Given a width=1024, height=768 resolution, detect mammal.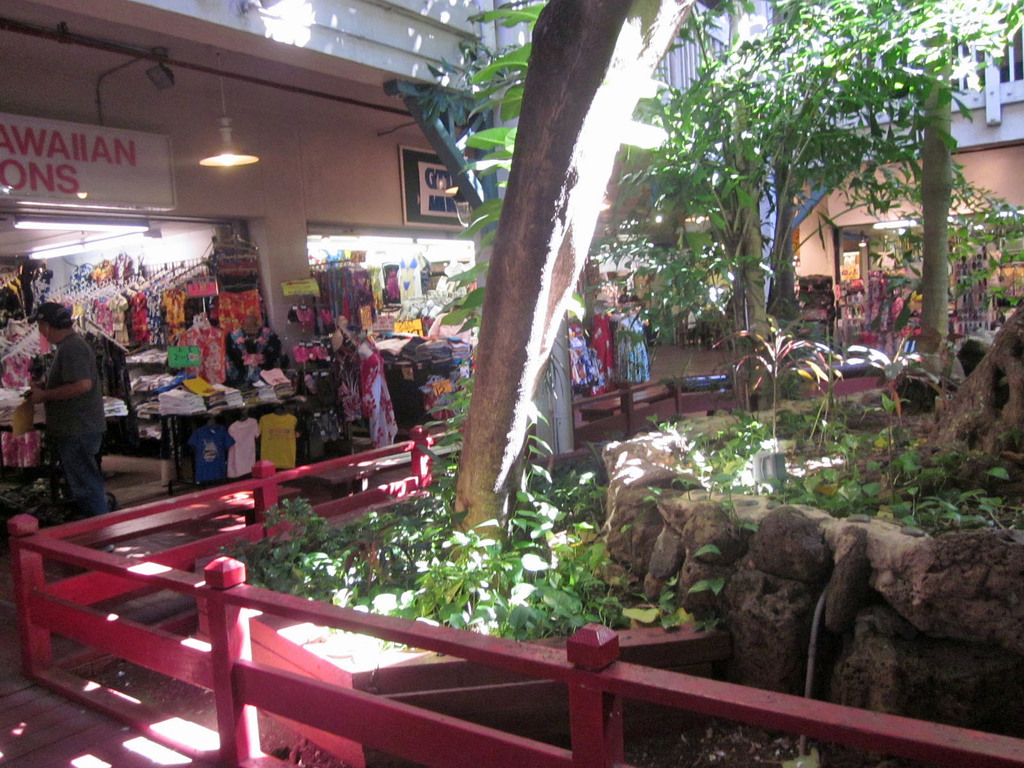
385, 264, 399, 300.
